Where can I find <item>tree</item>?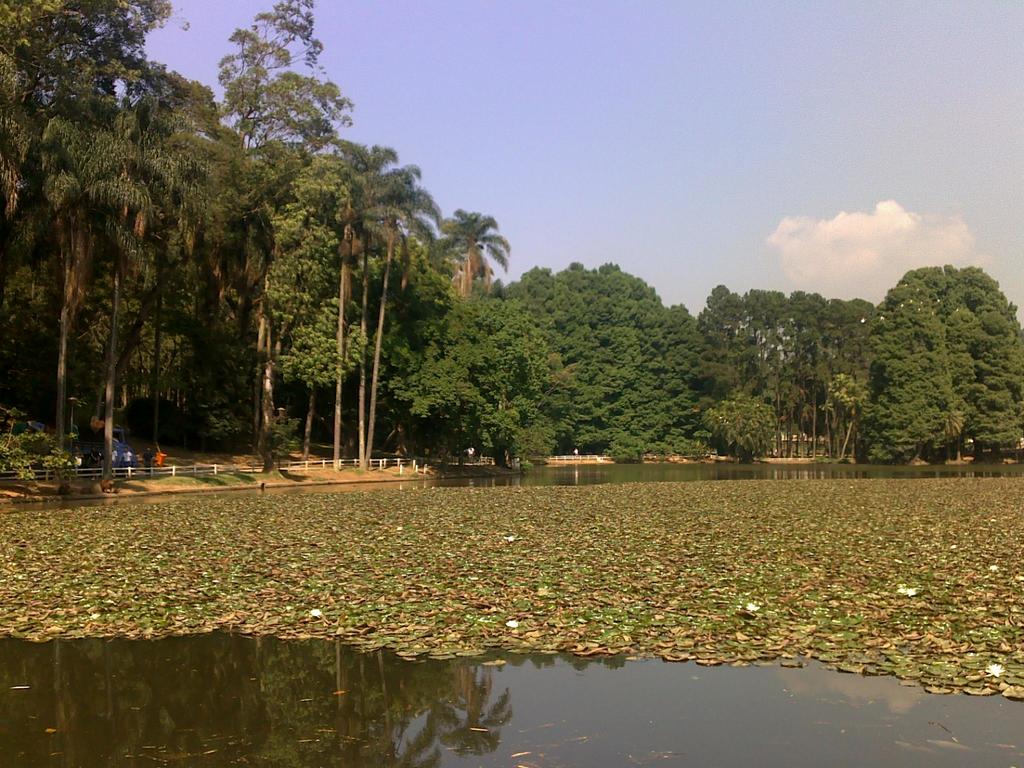
You can find it at bbox=(867, 225, 1013, 464).
